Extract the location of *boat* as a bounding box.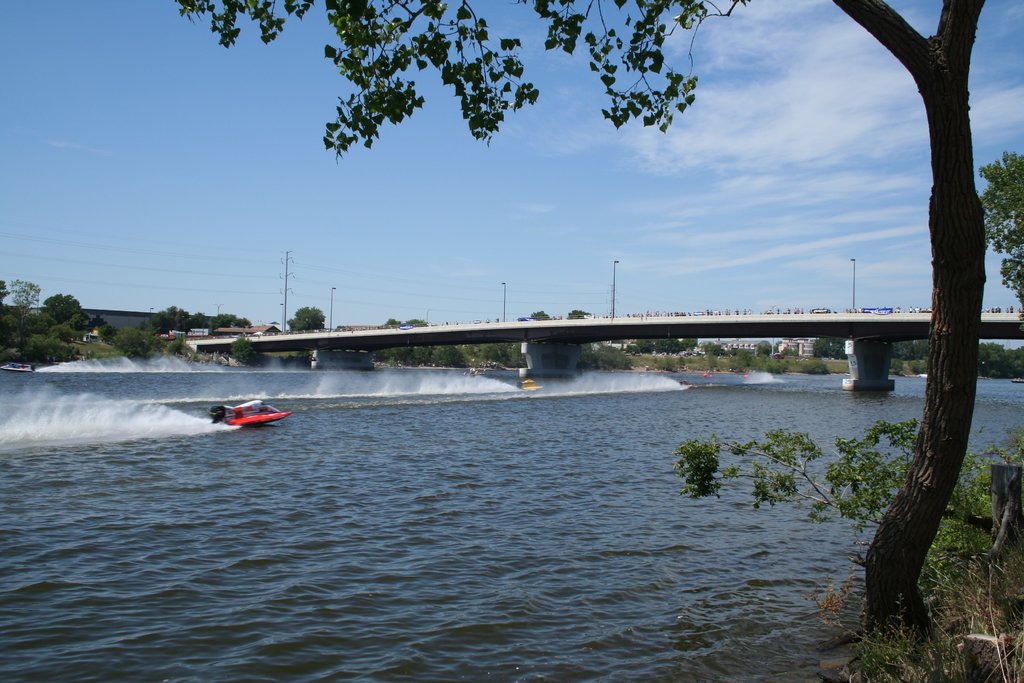
select_region(2, 359, 37, 374).
